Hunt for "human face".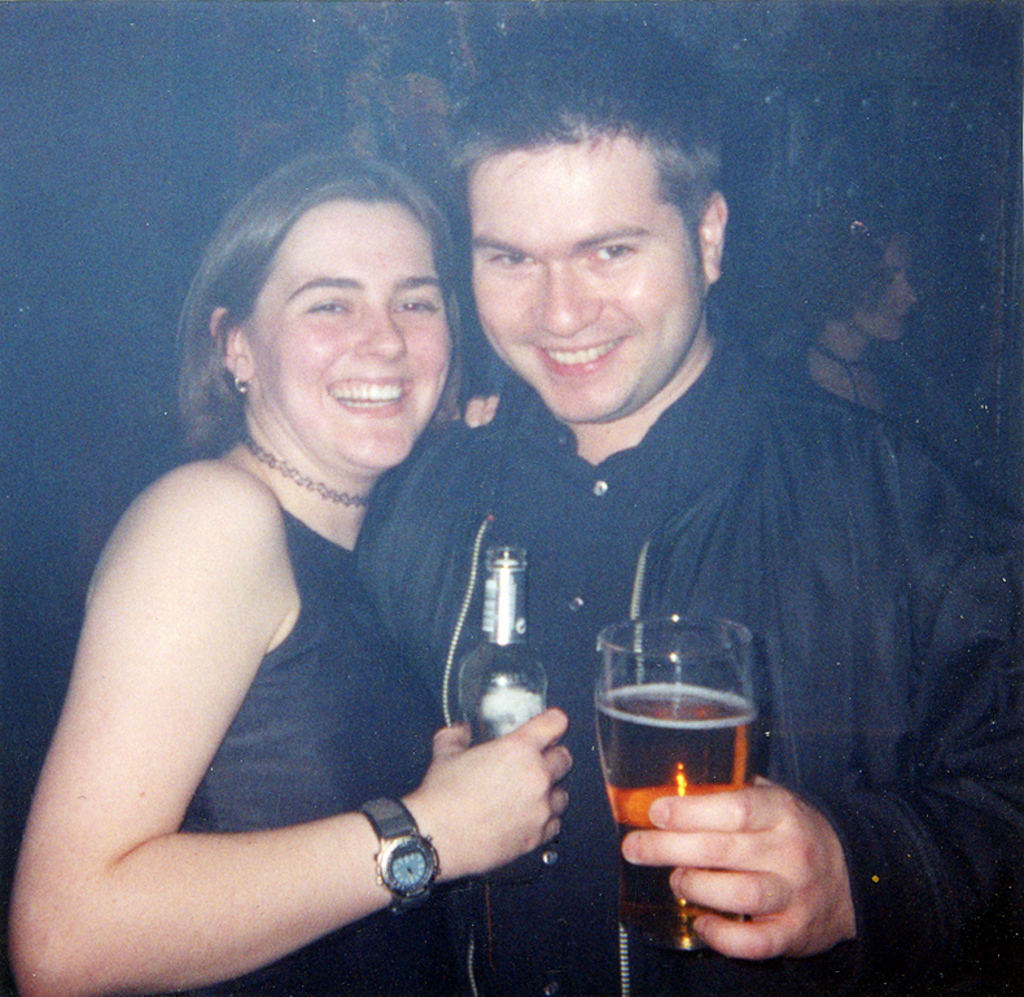
Hunted down at bbox(469, 127, 721, 428).
